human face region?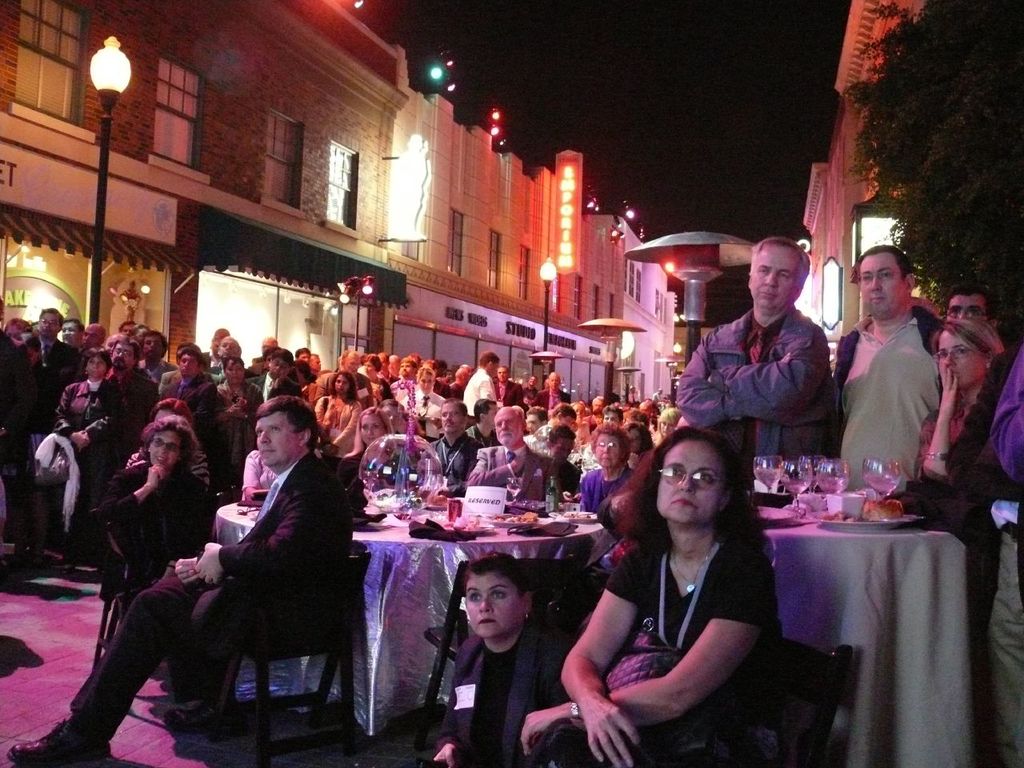
pyautogui.locateOnScreen(308, 356, 321, 368)
